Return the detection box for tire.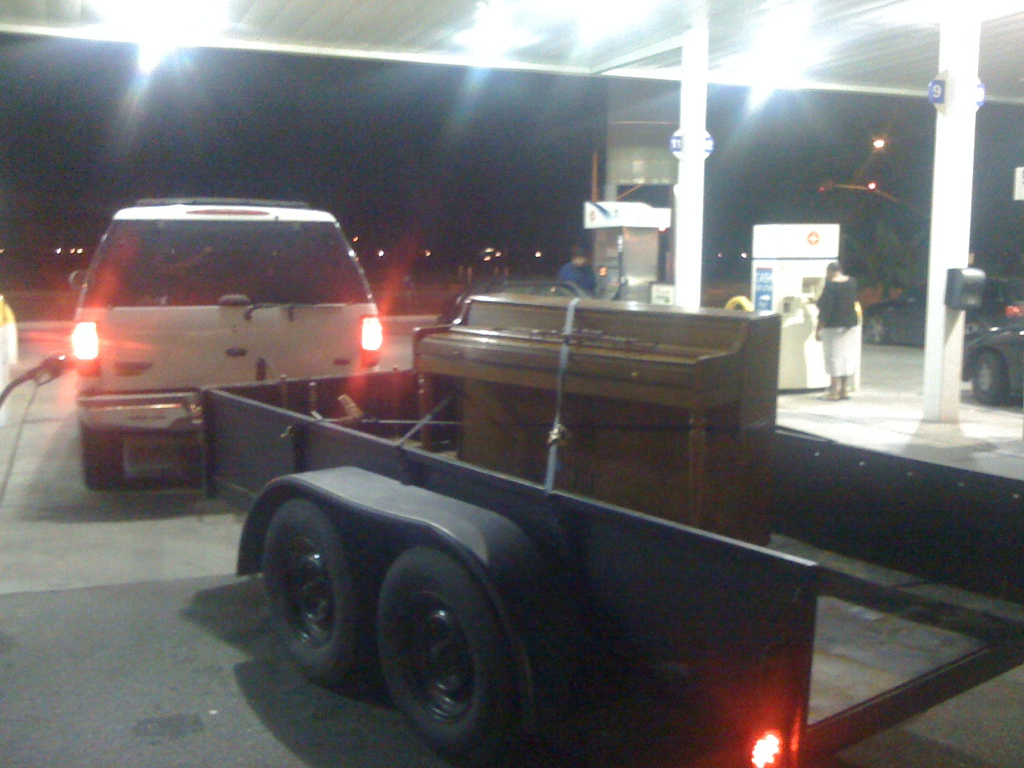
74:420:135:488.
